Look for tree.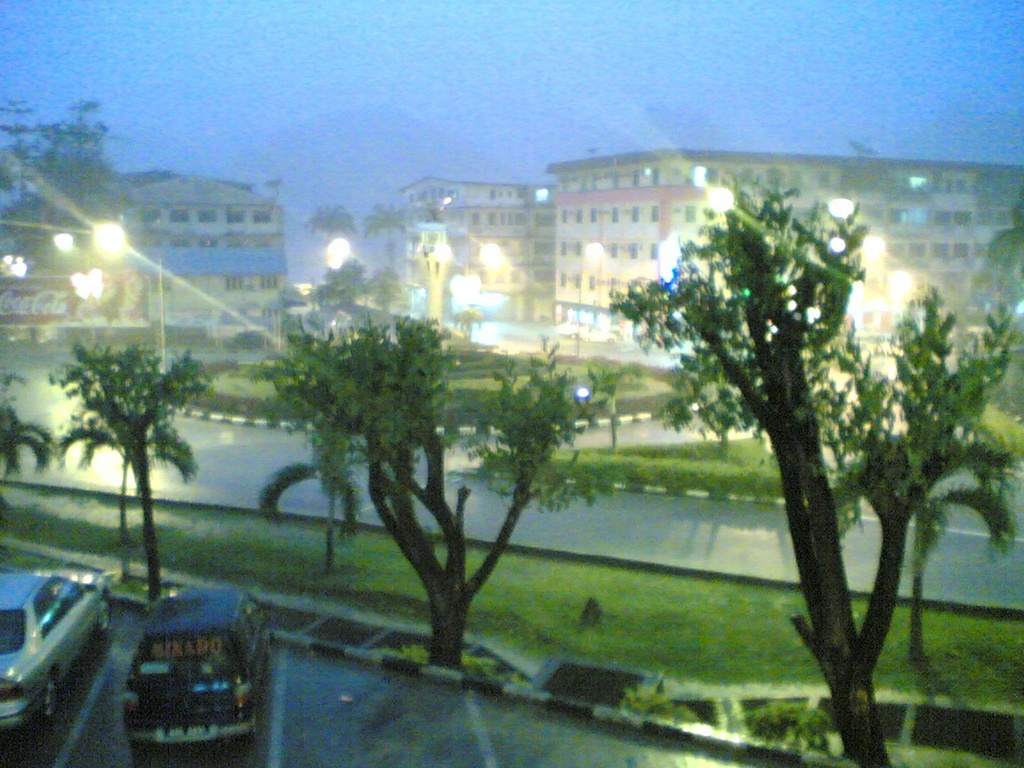
Found: Rect(249, 308, 650, 668).
